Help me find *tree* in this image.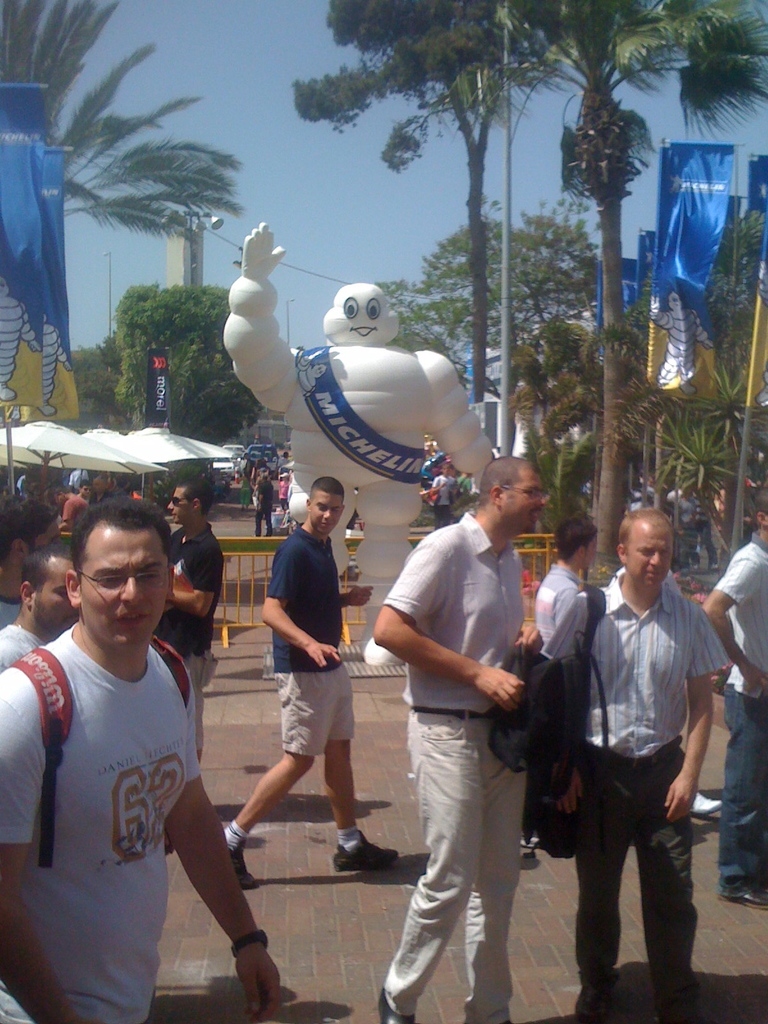
Found it: detection(292, 0, 539, 406).
